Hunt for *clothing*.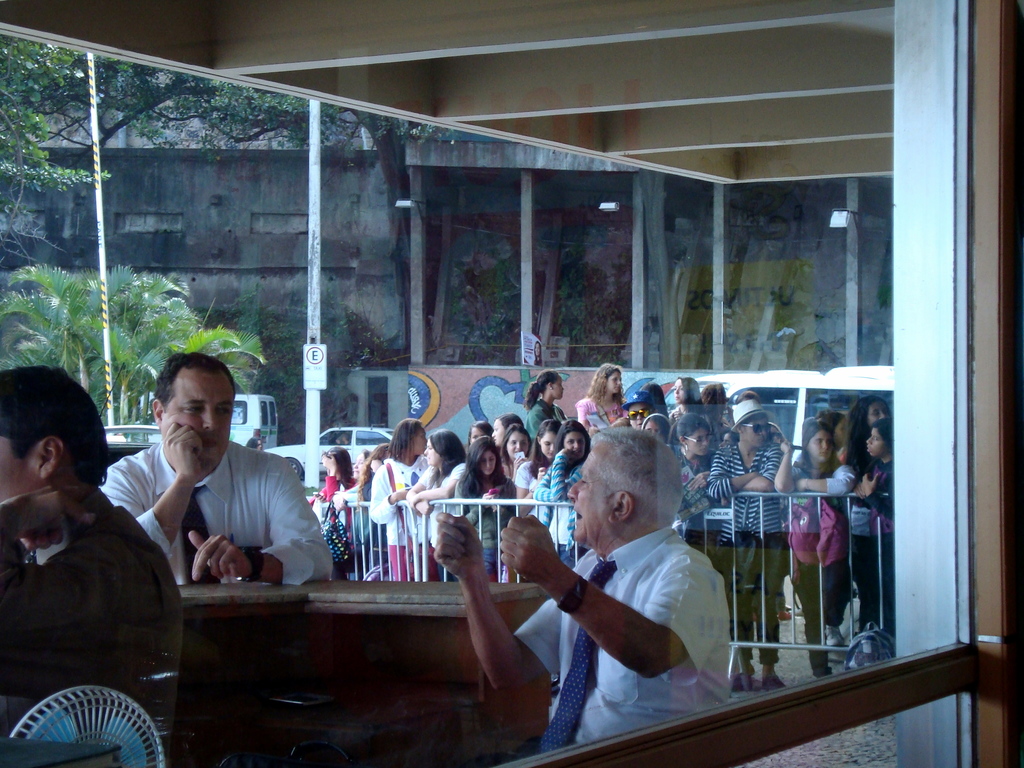
Hunted down at [358, 466, 387, 550].
